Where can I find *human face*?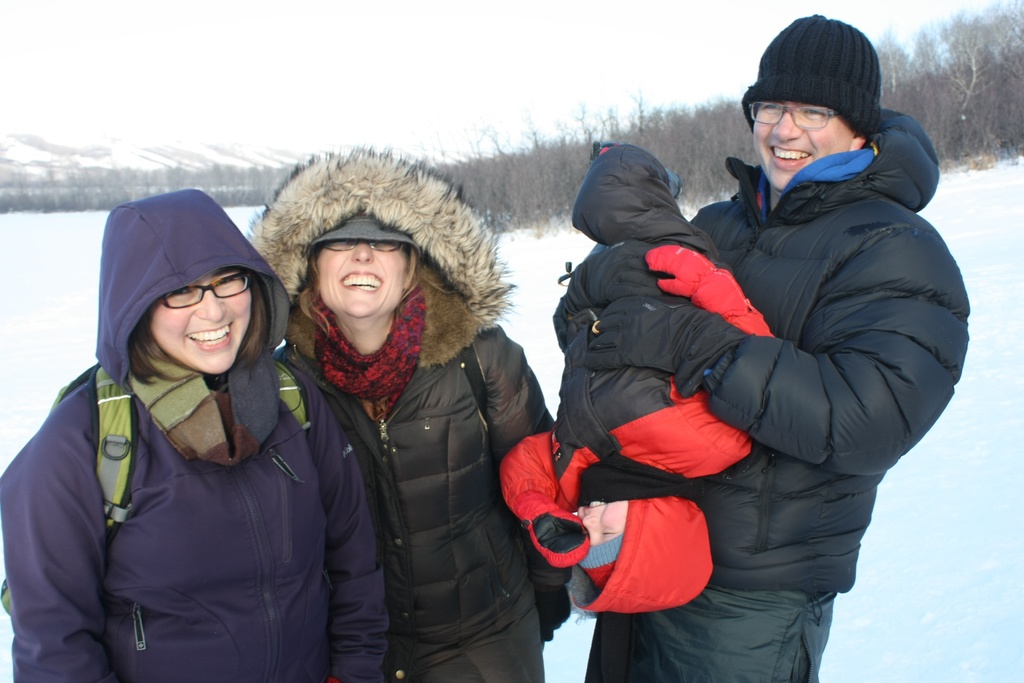
You can find it at bbox=[318, 235, 402, 310].
